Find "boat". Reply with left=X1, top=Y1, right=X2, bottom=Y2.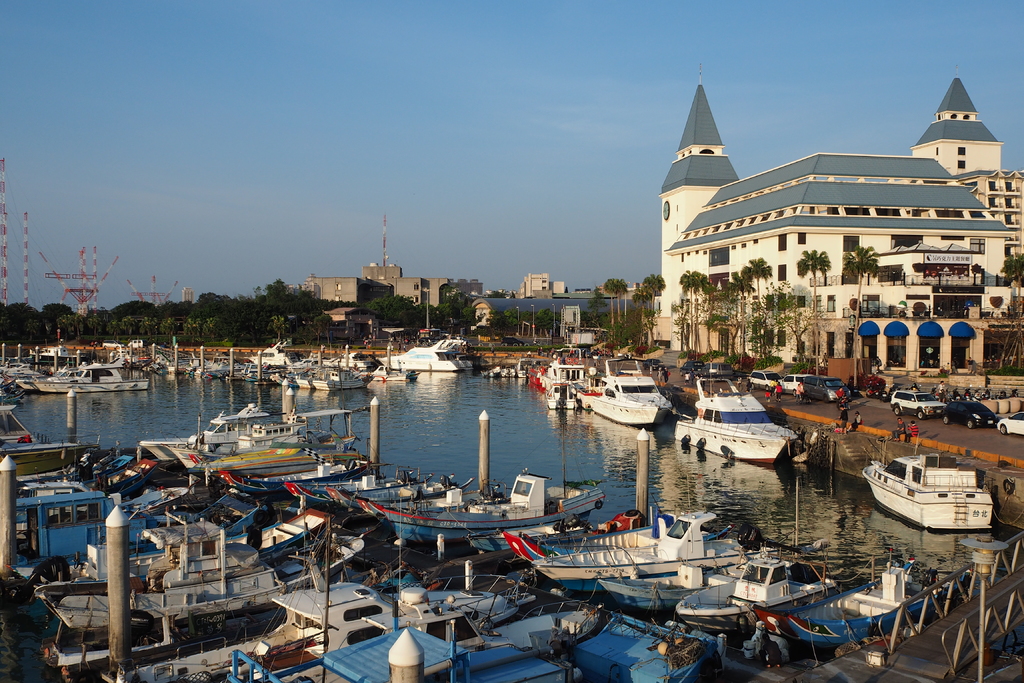
left=577, top=354, right=676, bottom=421.
